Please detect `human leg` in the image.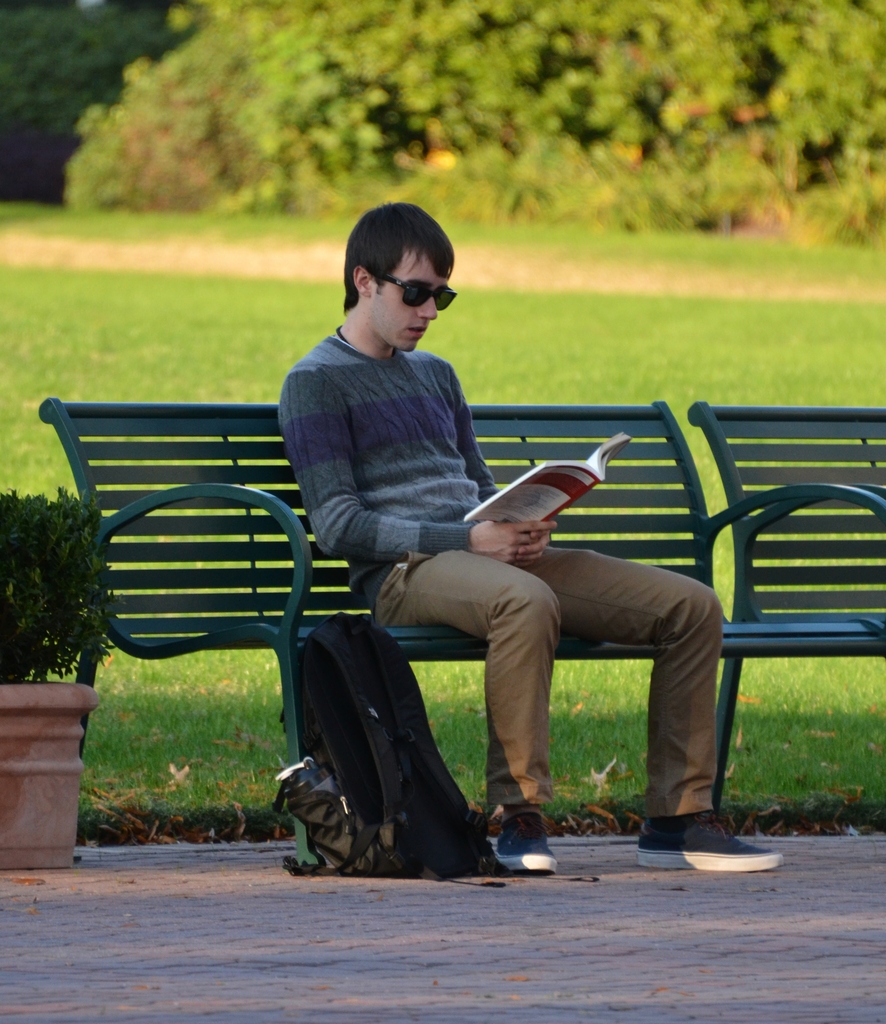
367 545 558 877.
